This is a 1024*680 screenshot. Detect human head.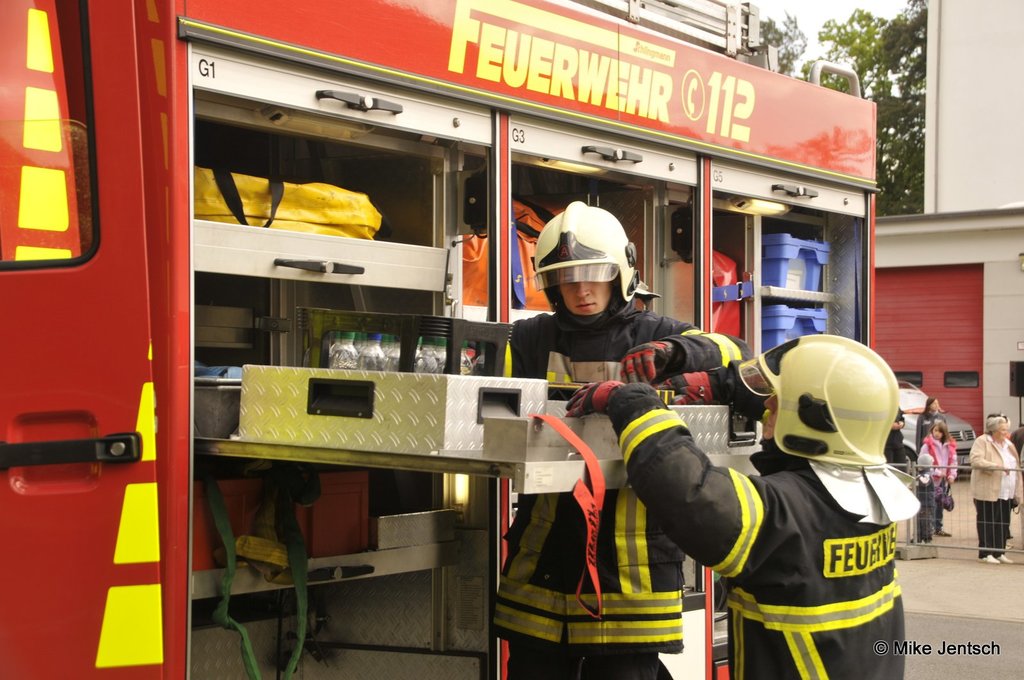
(735,332,902,463).
